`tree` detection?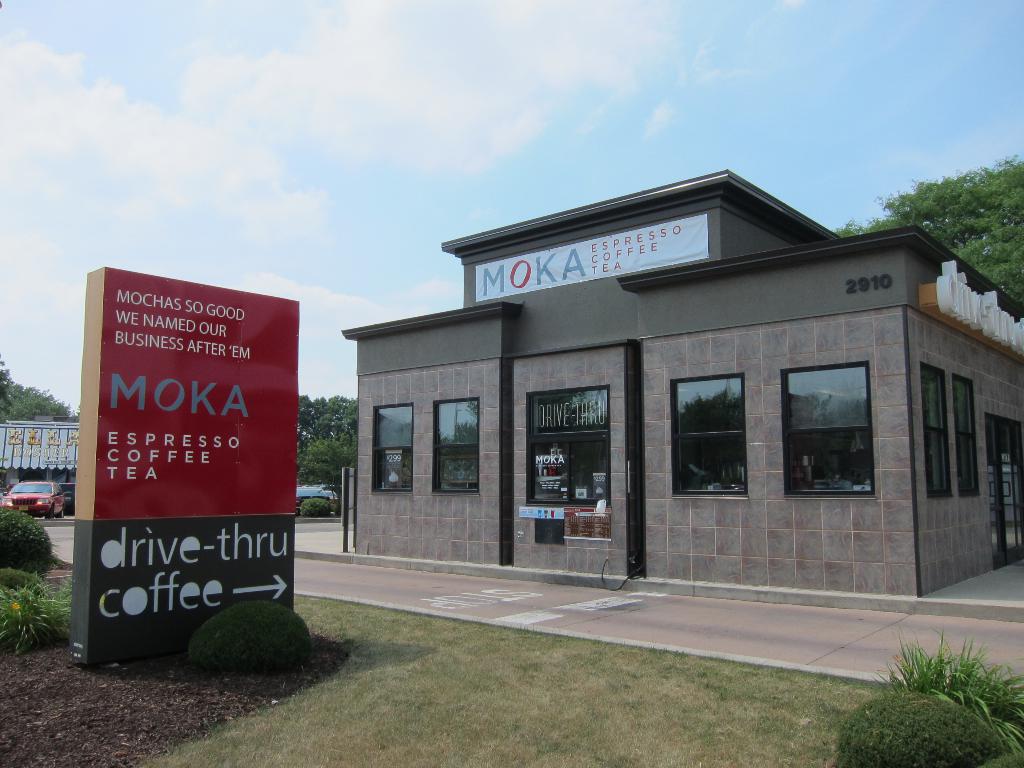
l=836, t=153, r=1023, b=306
